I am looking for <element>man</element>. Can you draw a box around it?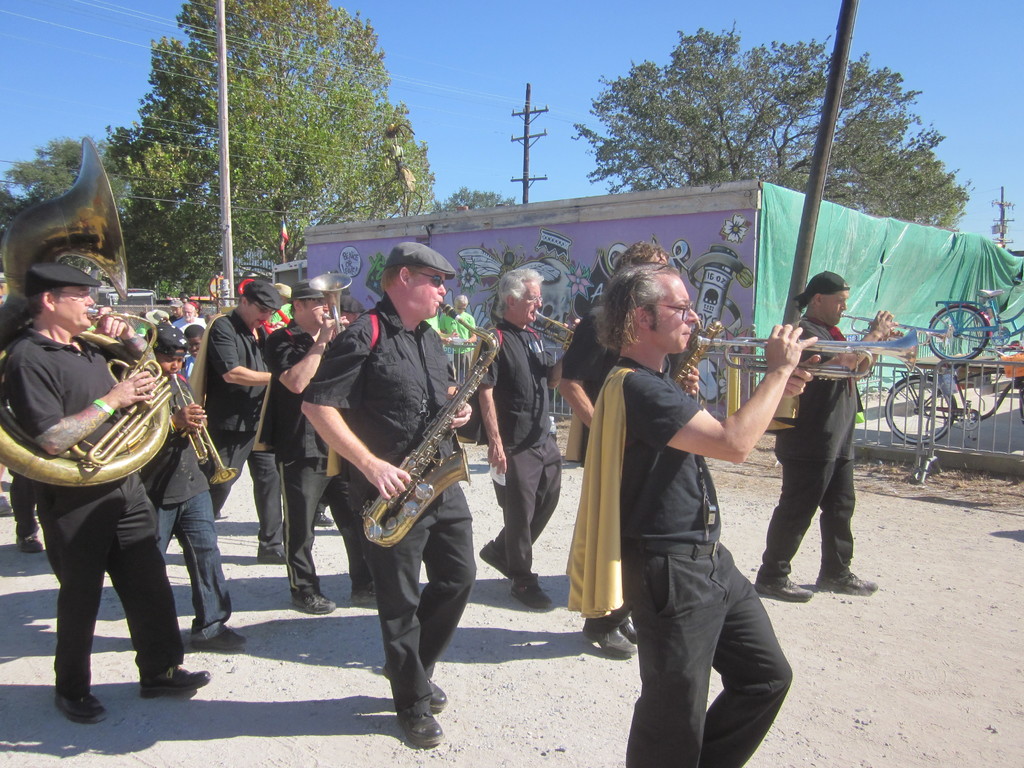
Sure, the bounding box is [x1=758, y1=266, x2=901, y2=603].
